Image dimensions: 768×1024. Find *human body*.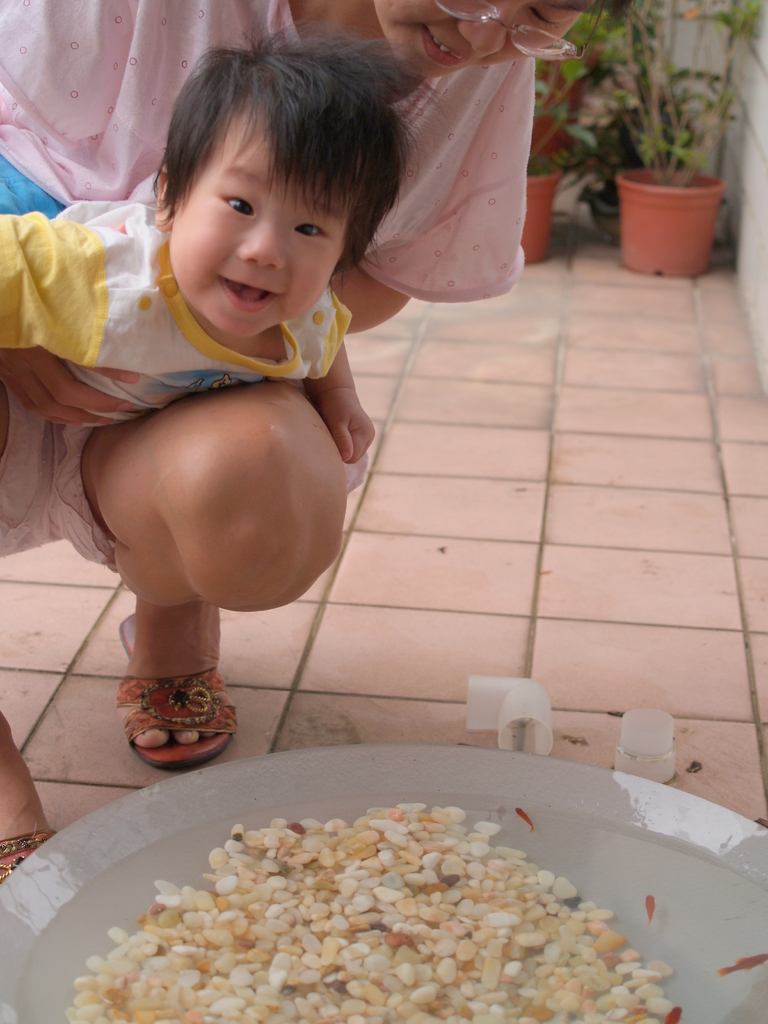
(left=0, top=0, right=628, bottom=885).
